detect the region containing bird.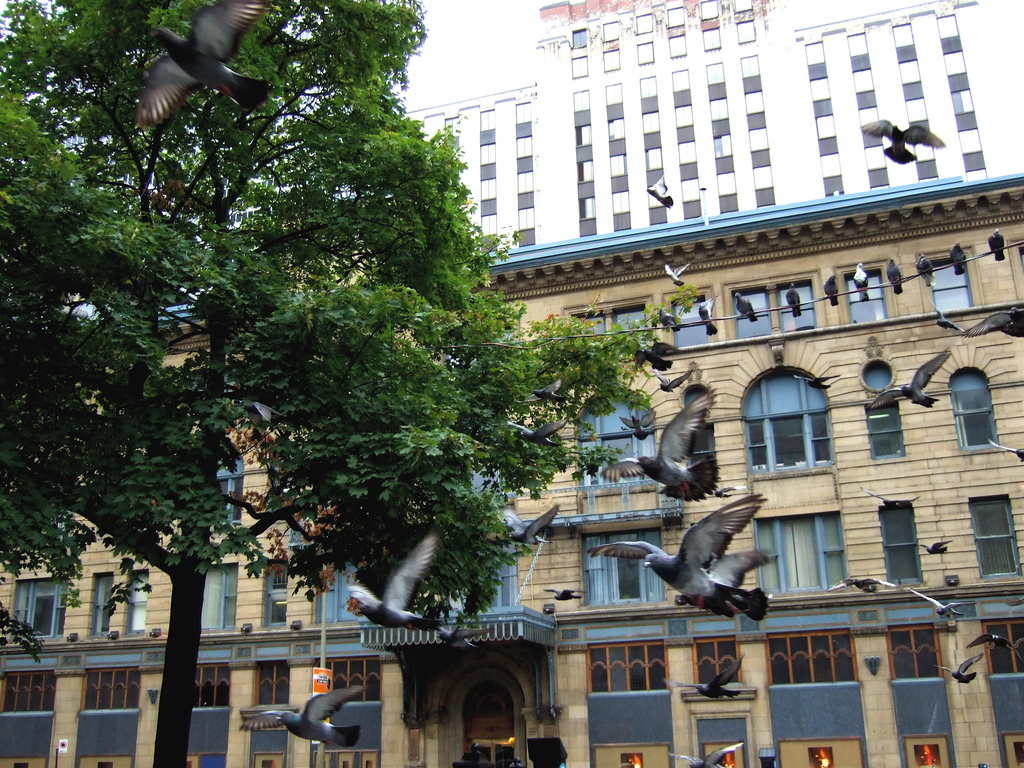
bbox=[915, 539, 956, 560].
